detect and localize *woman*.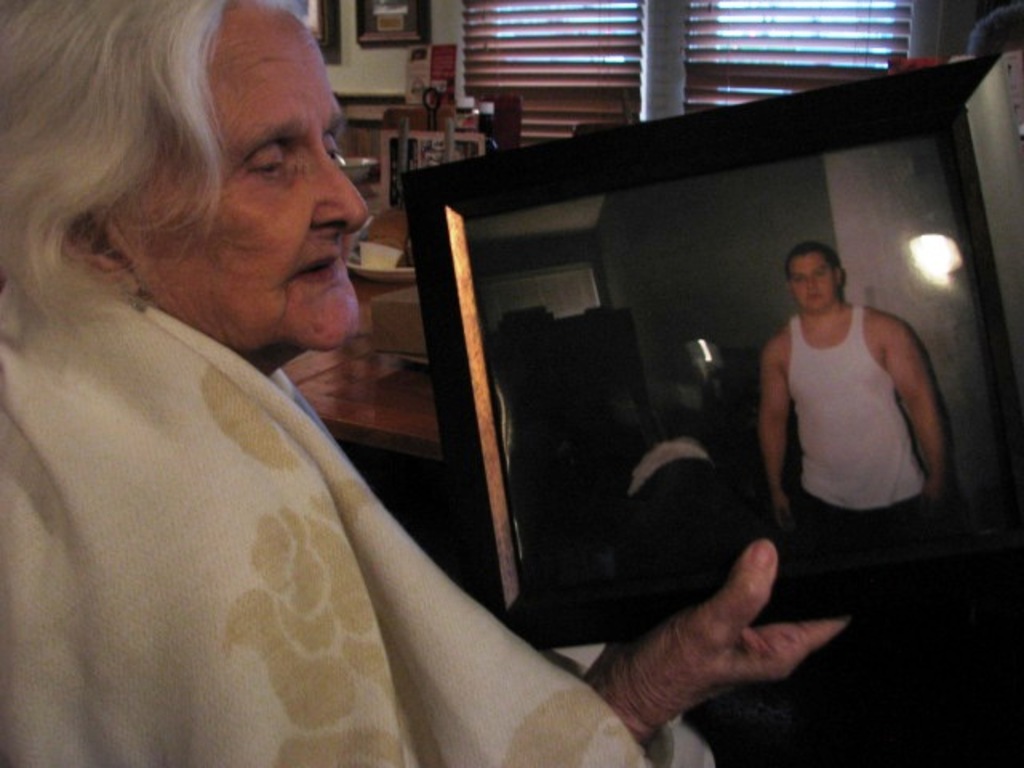
Localized at x1=0, y1=0, x2=858, y2=766.
